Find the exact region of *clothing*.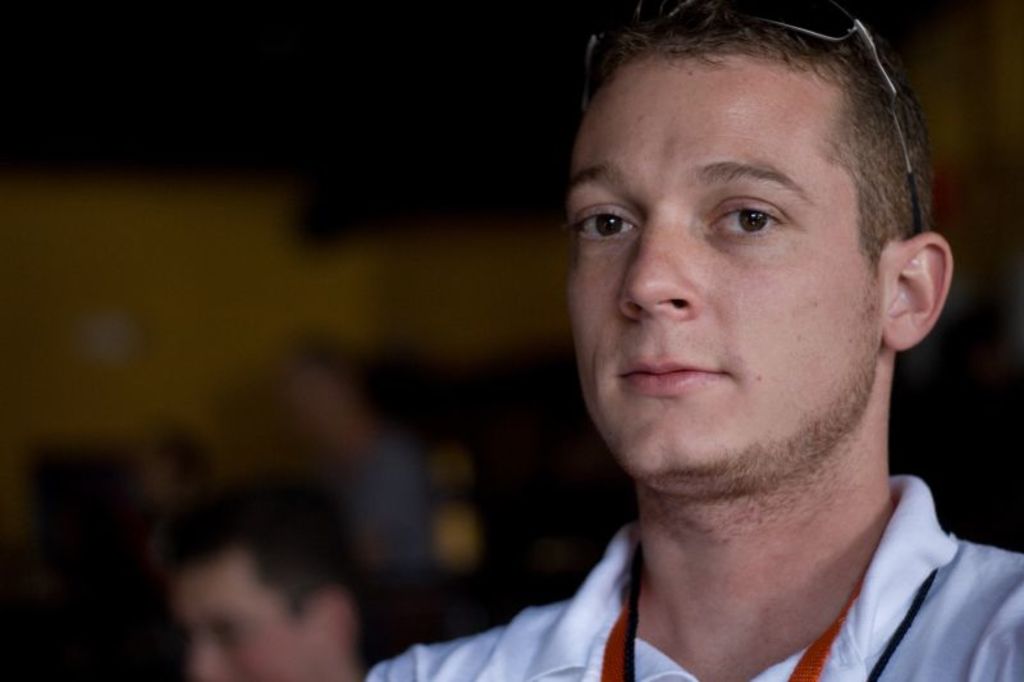
Exact region: (372,475,1023,681).
